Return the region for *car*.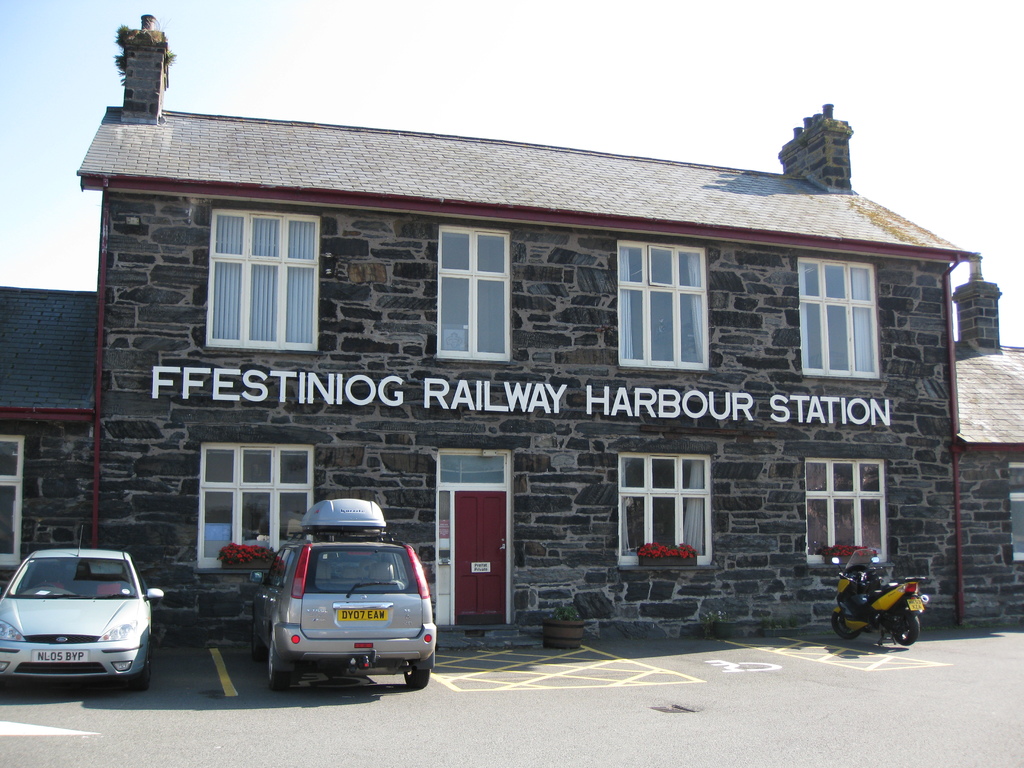
pyautogui.locateOnScreen(0, 541, 164, 693).
